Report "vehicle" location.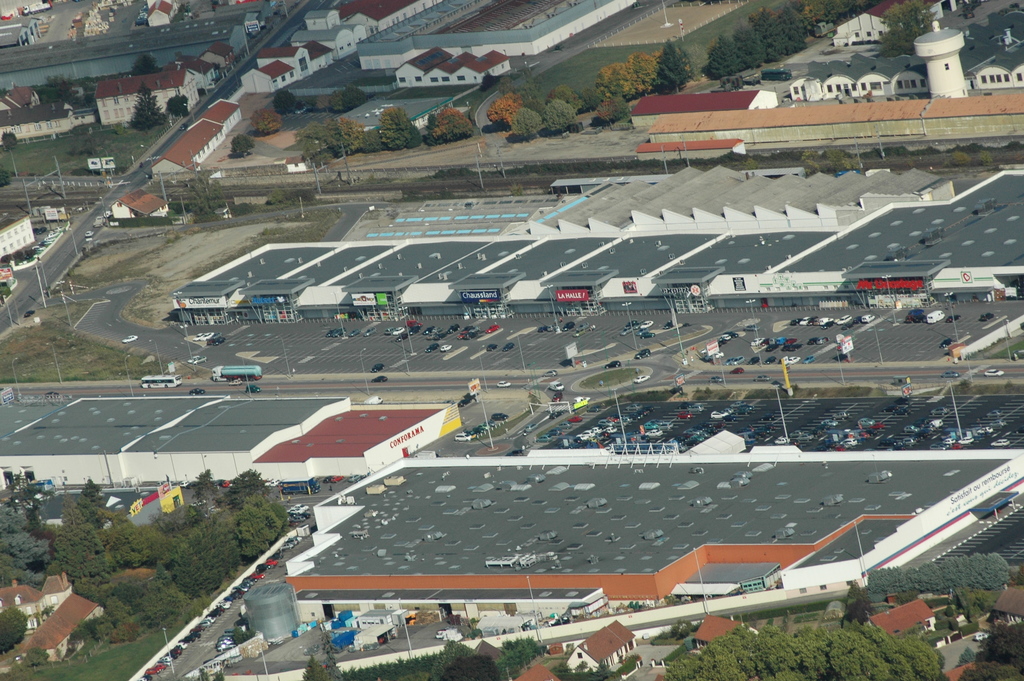
Report: {"x1": 184, "y1": 355, "x2": 207, "y2": 361}.
